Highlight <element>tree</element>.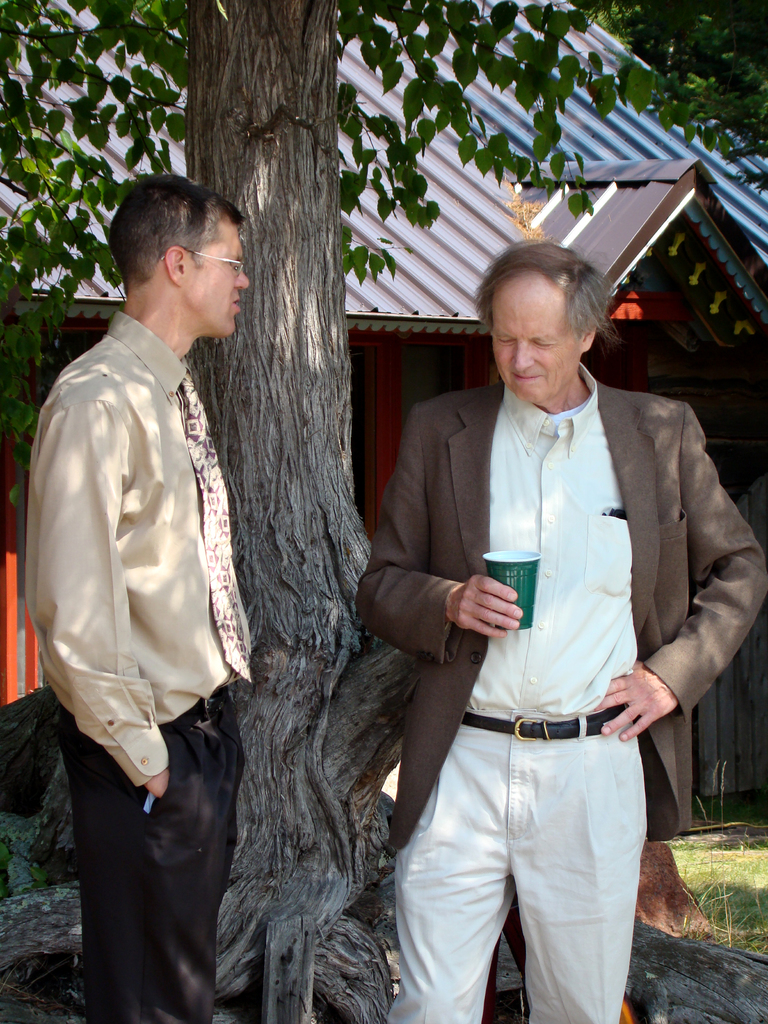
Highlighted region: box=[0, 2, 740, 1023].
